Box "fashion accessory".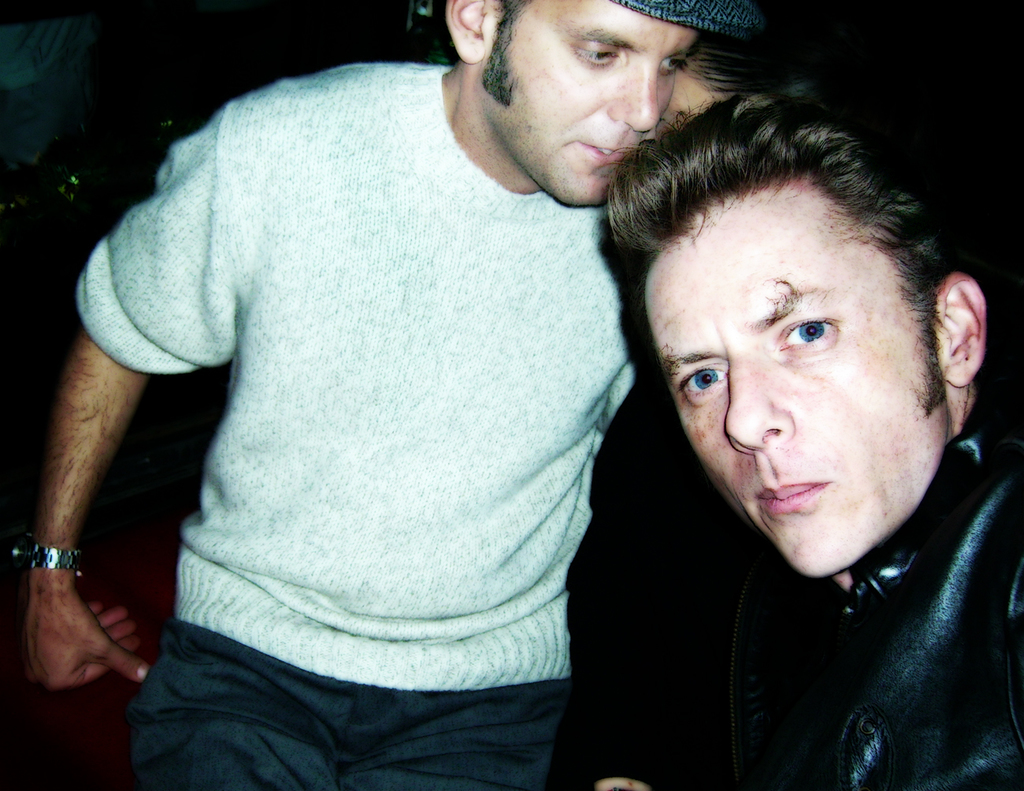
pyautogui.locateOnScreen(13, 537, 85, 572).
